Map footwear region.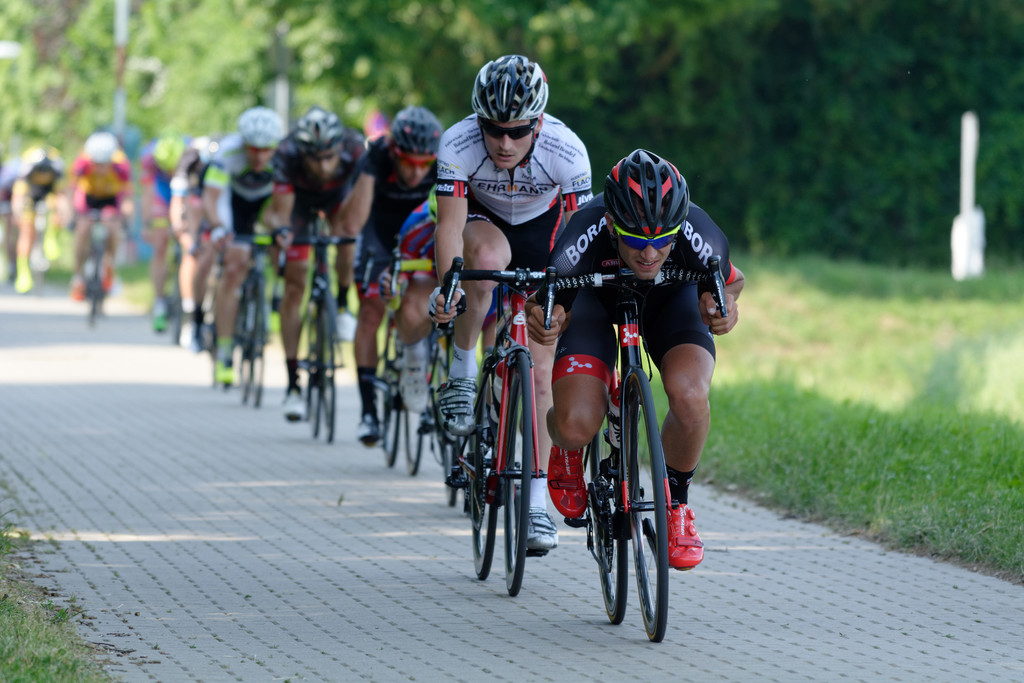
Mapped to [left=437, top=378, right=481, bottom=436].
